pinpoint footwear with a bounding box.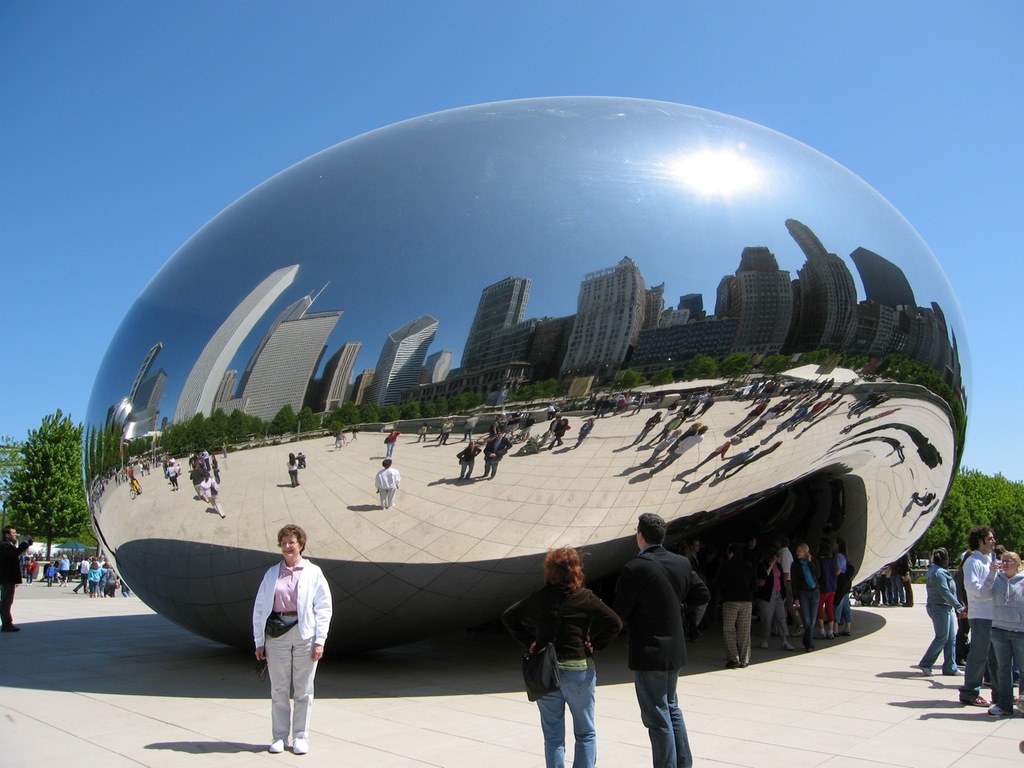
(x1=778, y1=641, x2=794, y2=652).
